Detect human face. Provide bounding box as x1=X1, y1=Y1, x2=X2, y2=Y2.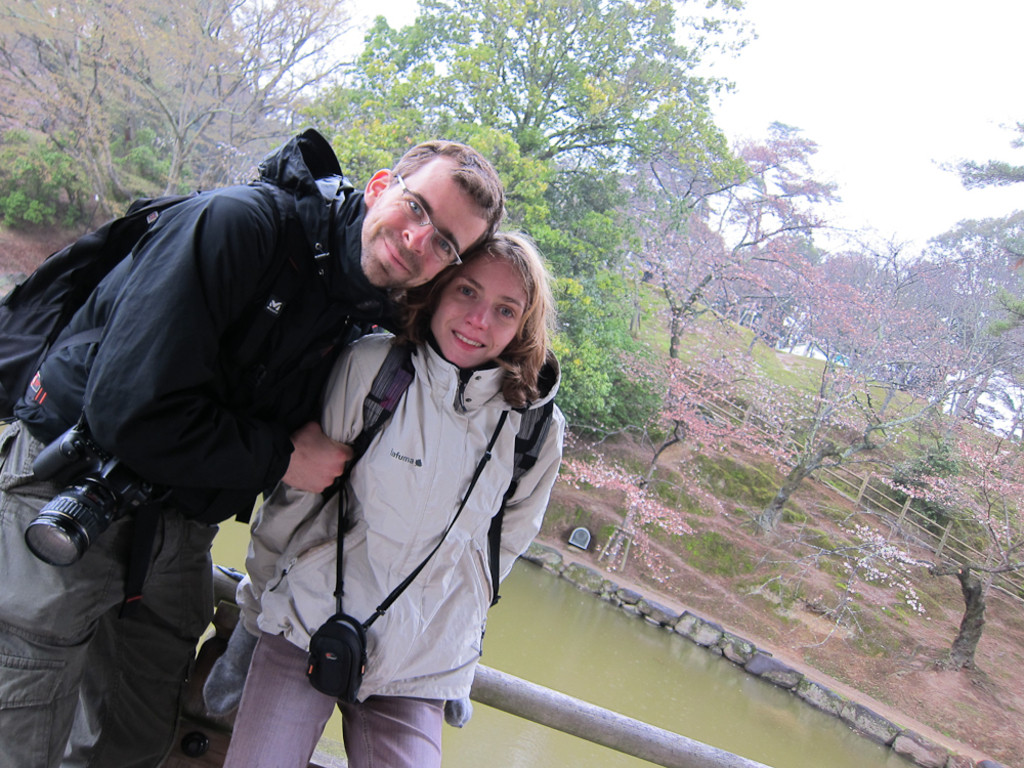
x1=434, y1=257, x2=535, y2=375.
